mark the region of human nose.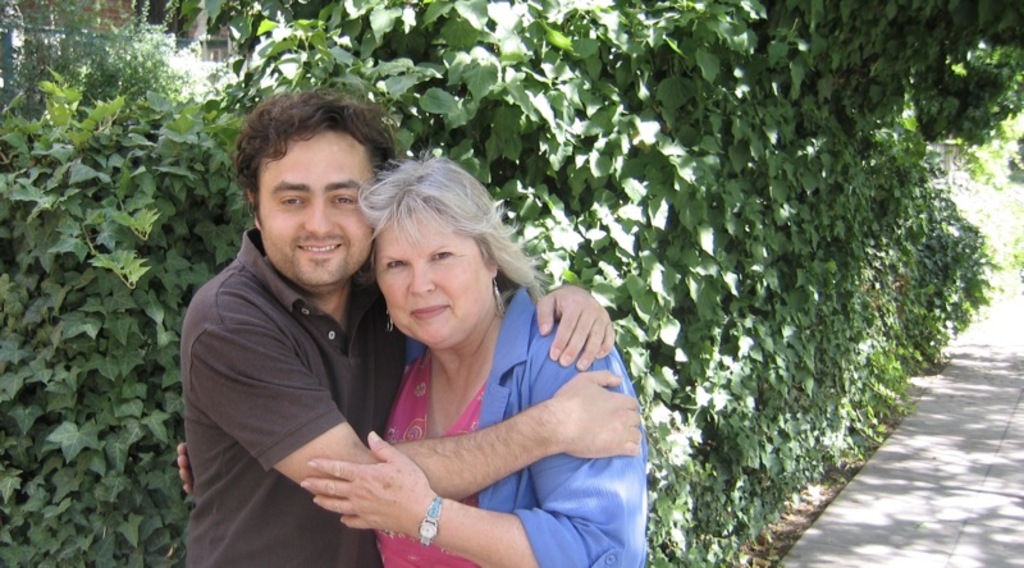
Region: bbox=[302, 201, 335, 235].
